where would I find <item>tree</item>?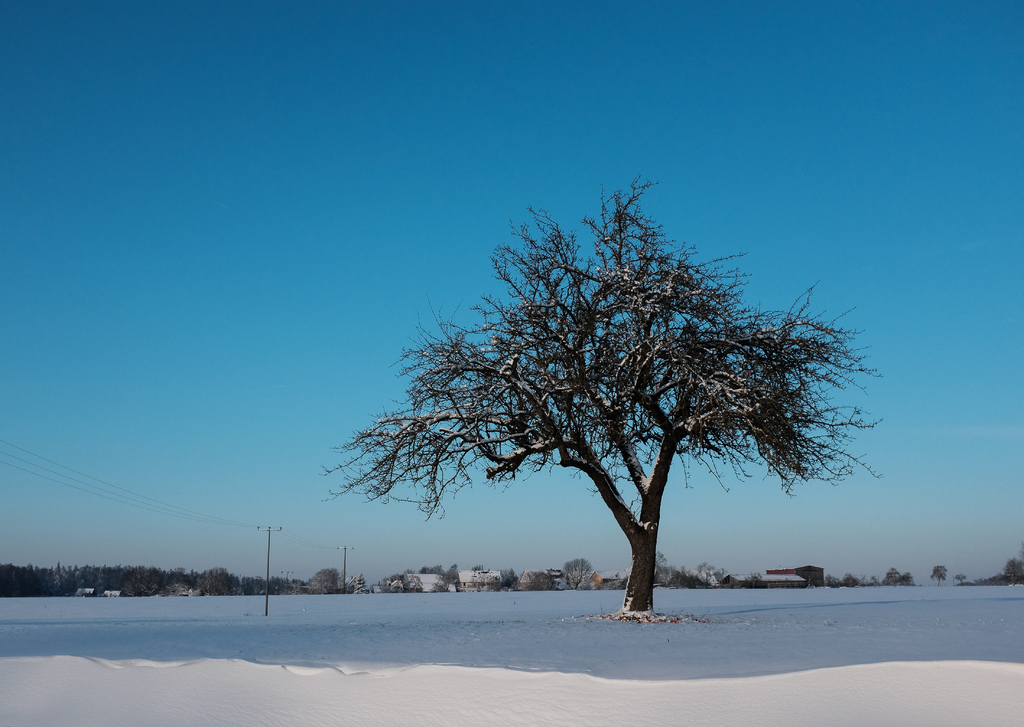
At (x1=122, y1=565, x2=161, y2=600).
